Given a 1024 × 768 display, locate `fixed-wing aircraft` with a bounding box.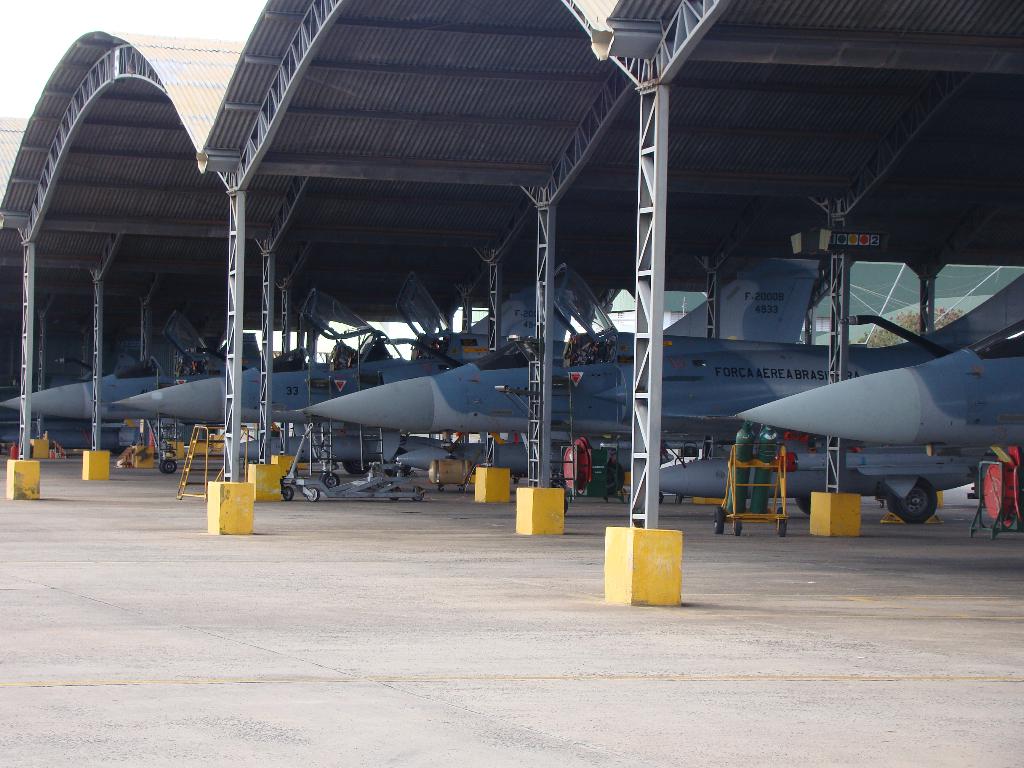
Located: crop(110, 260, 819, 486).
